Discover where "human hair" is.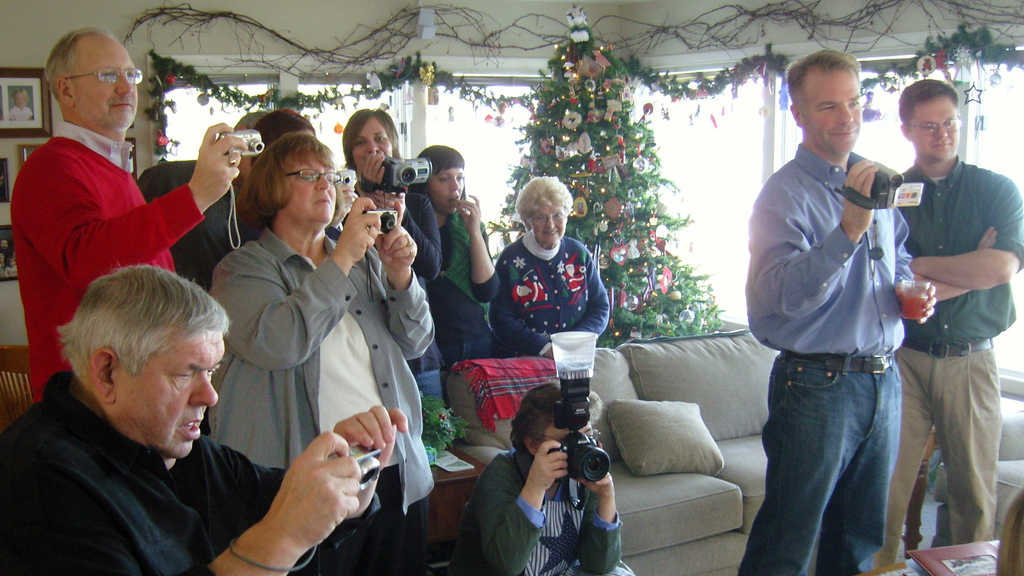
Discovered at 507:378:604:463.
